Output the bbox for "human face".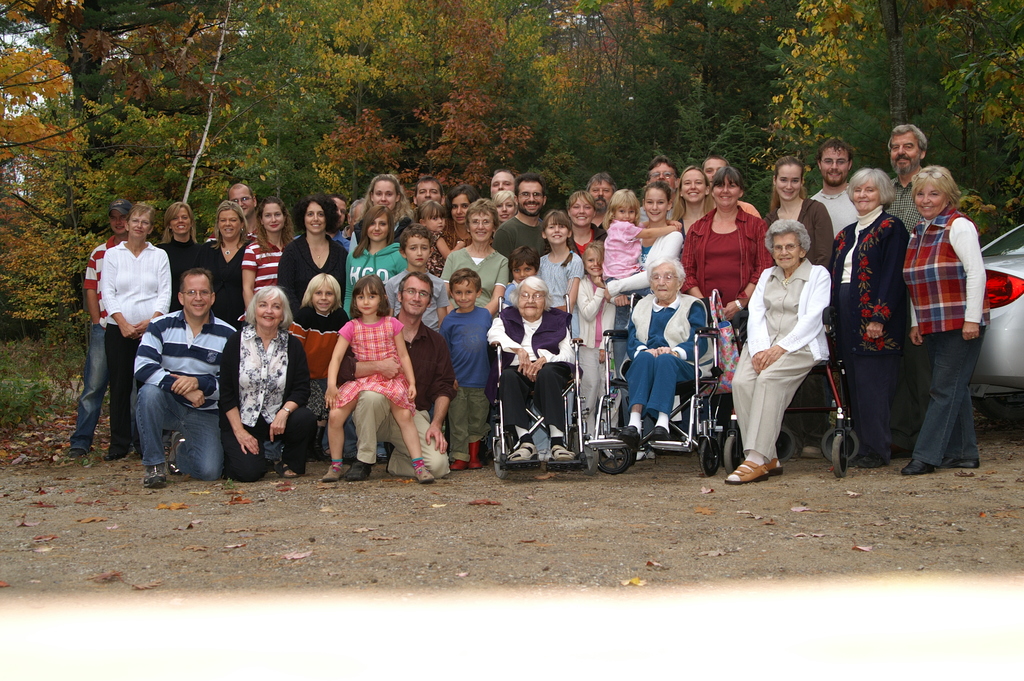
<box>262,203,285,232</box>.
